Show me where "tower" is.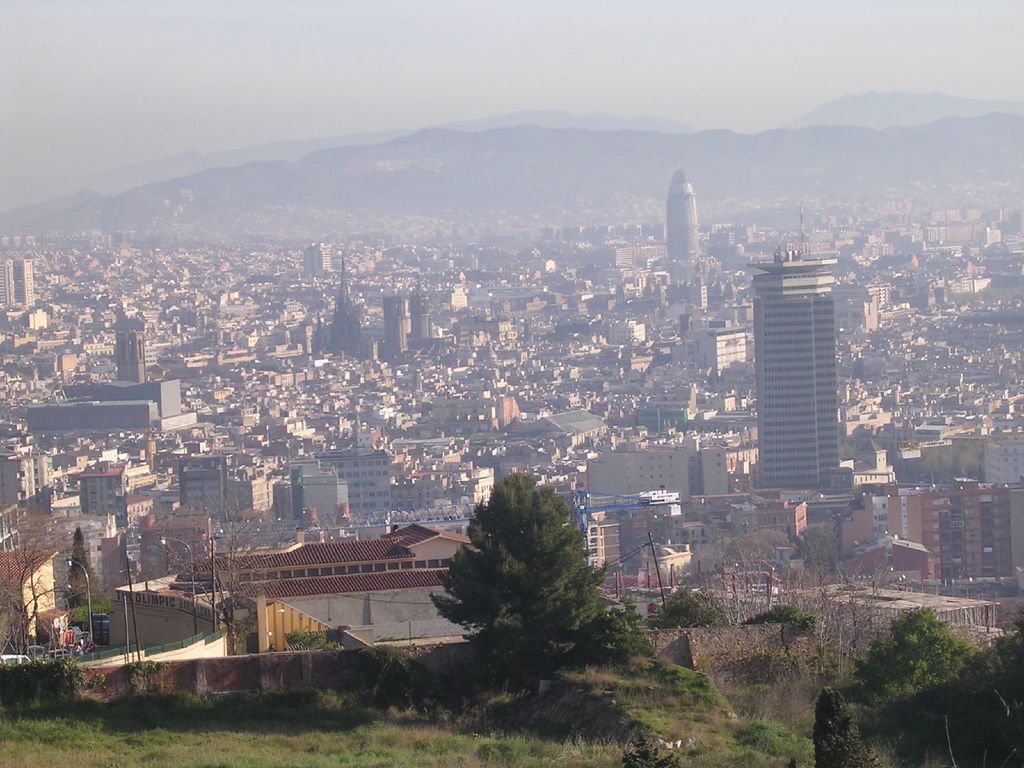
"tower" is at 662 168 699 270.
